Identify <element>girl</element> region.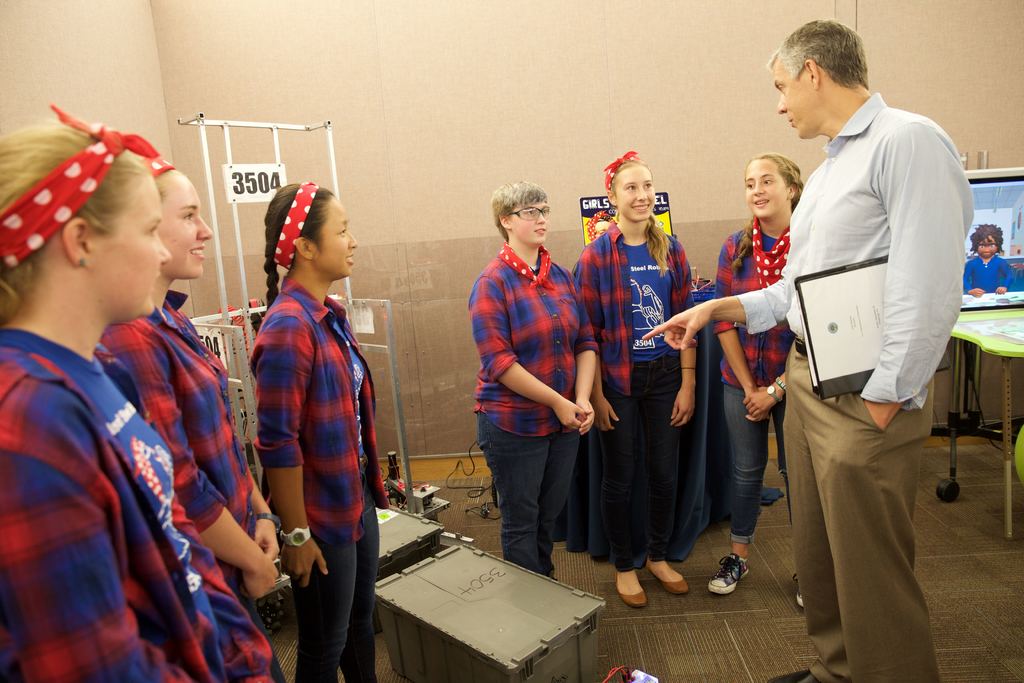
Region: 707 148 809 609.
